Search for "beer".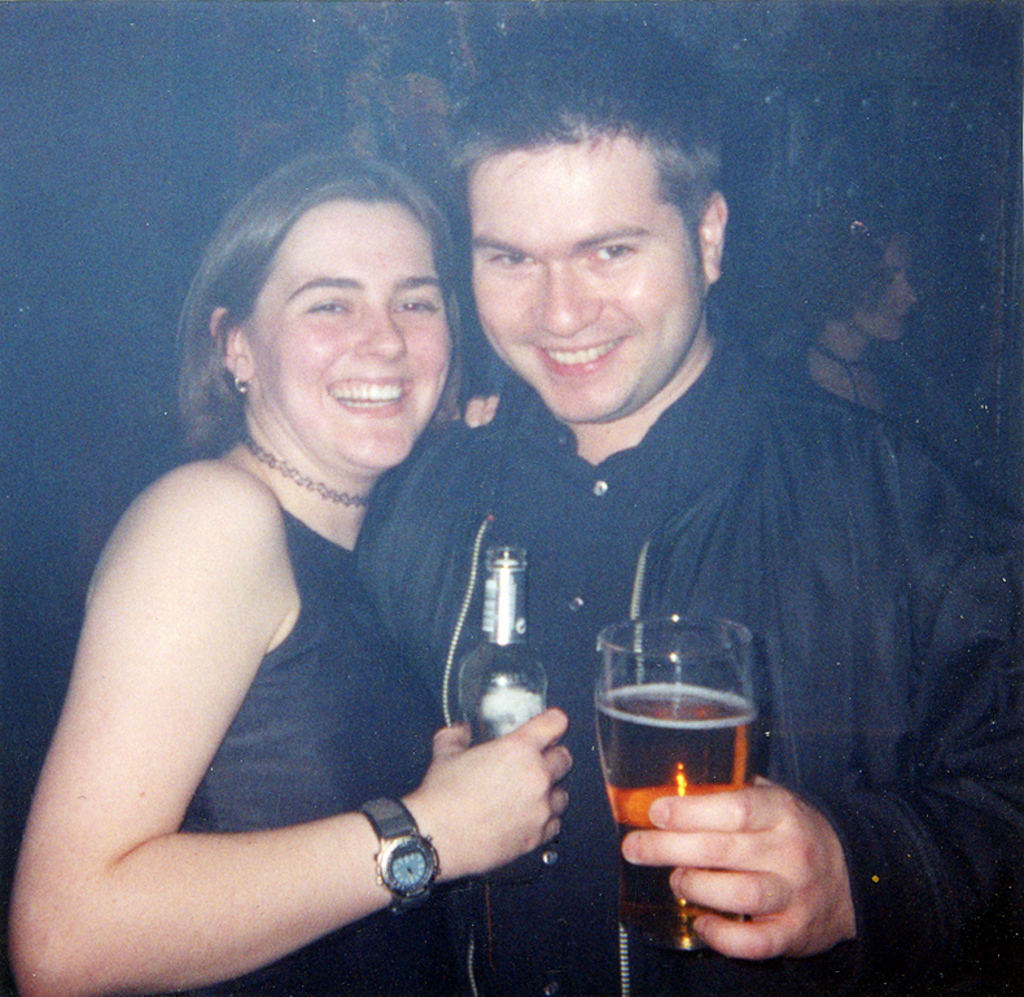
Found at 596:681:751:946.
